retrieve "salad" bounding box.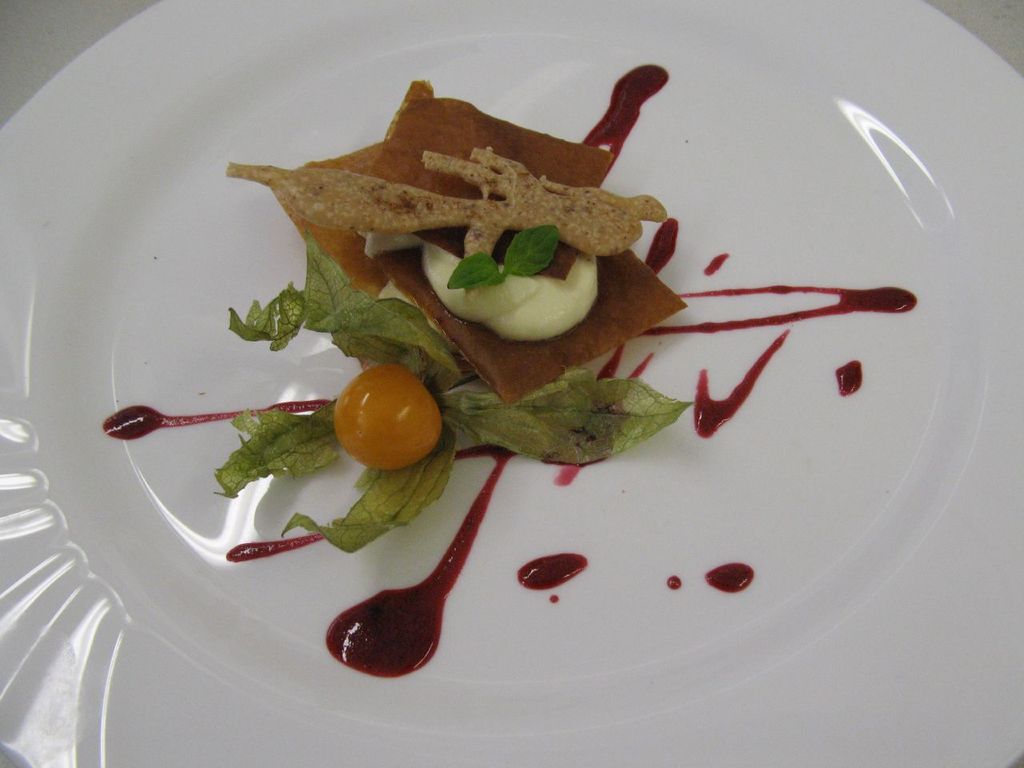
Bounding box: x1=99 y1=61 x2=915 y2=681.
